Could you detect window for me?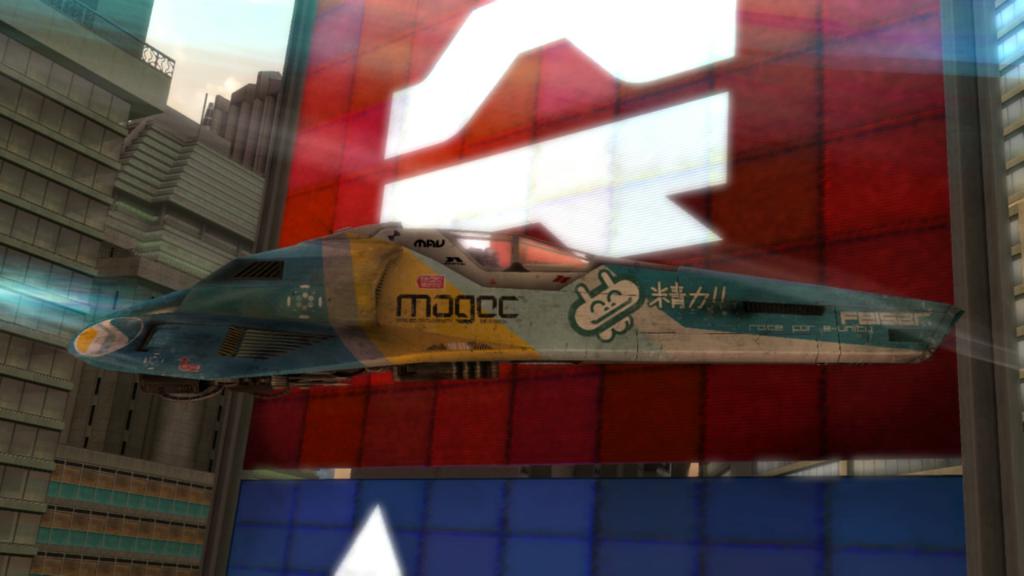
Detection result: bbox(0, 469, 26, 498).
